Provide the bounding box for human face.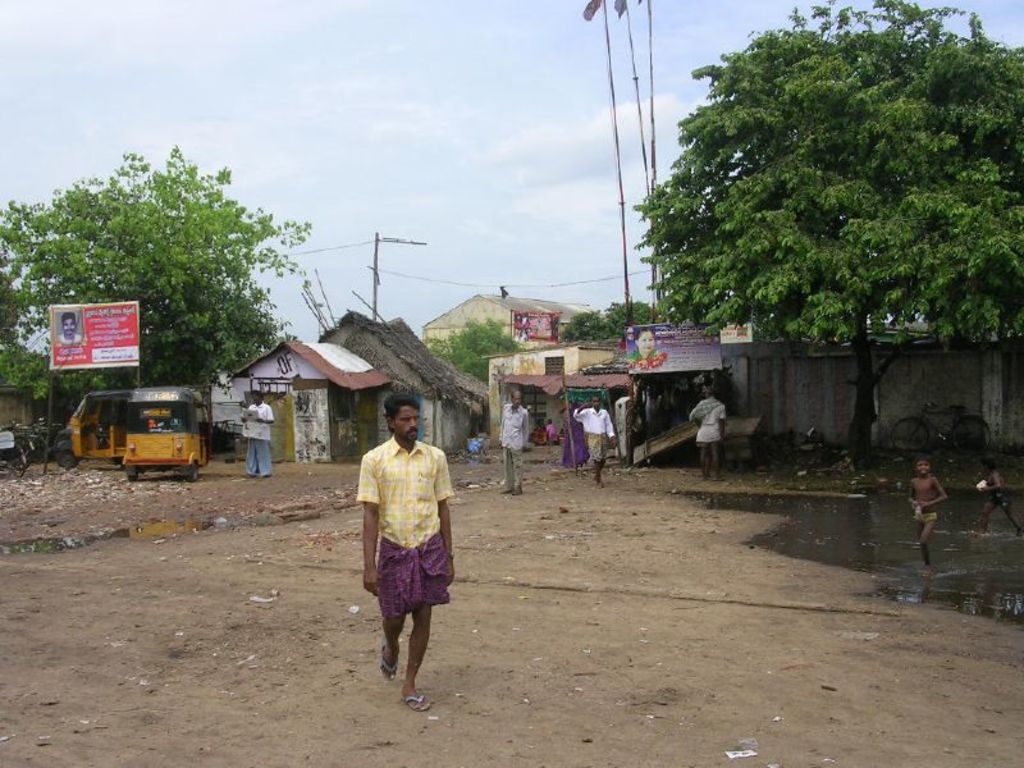
crop(508, 392, 517, 411).
